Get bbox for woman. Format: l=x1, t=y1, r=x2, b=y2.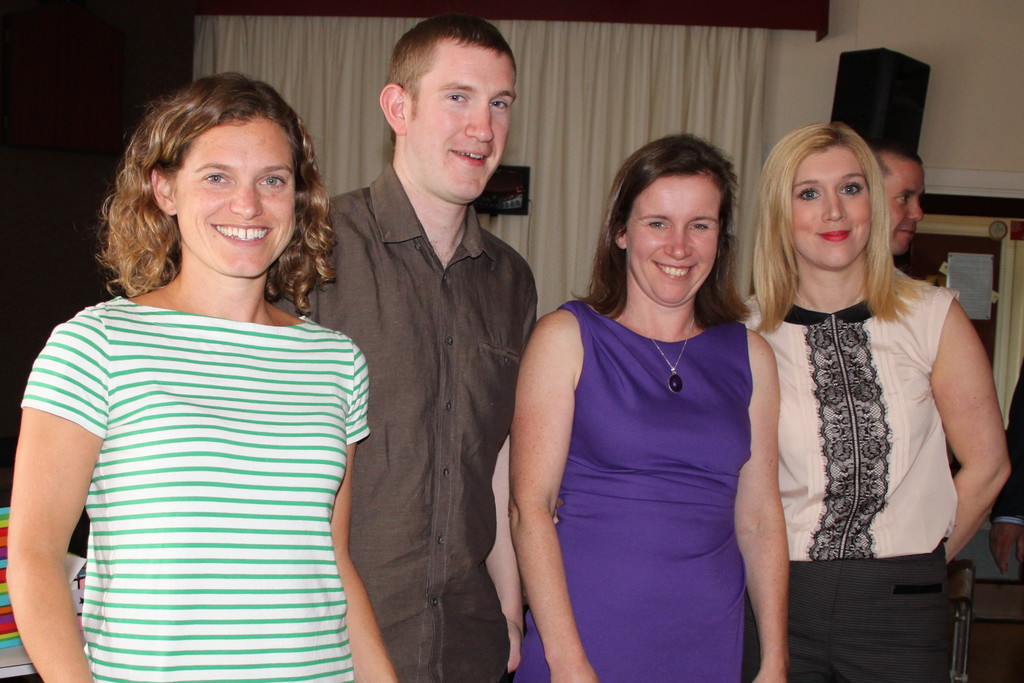
l=740, t=120, r=1011, b=682.
